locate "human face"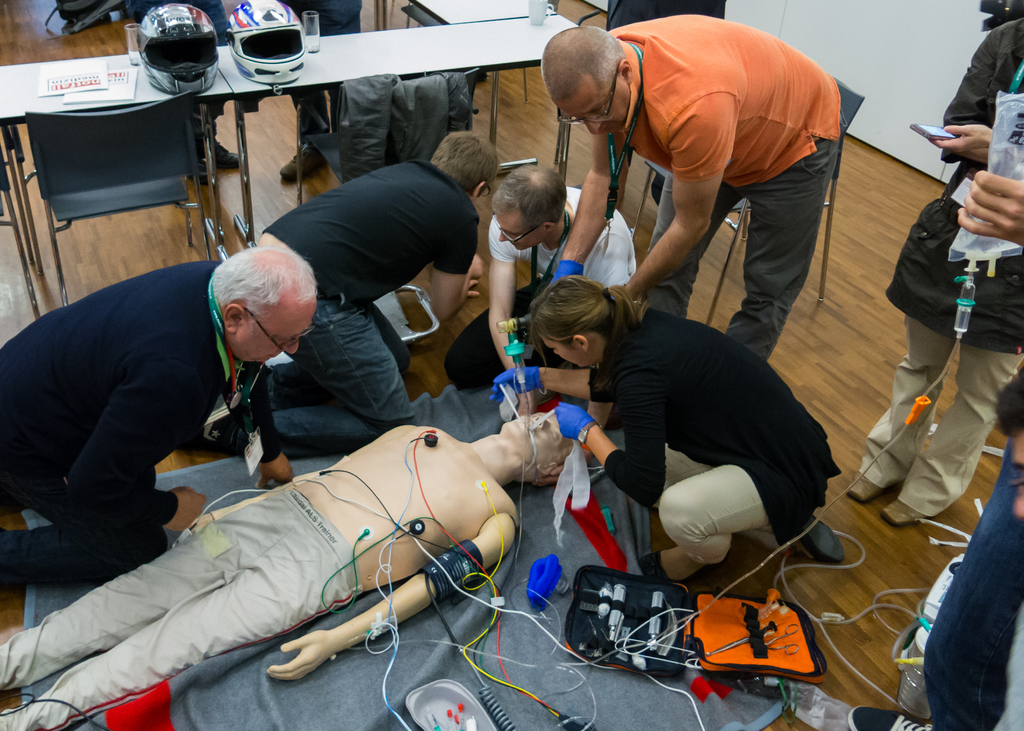
crop(540, 333, 591, 372)
